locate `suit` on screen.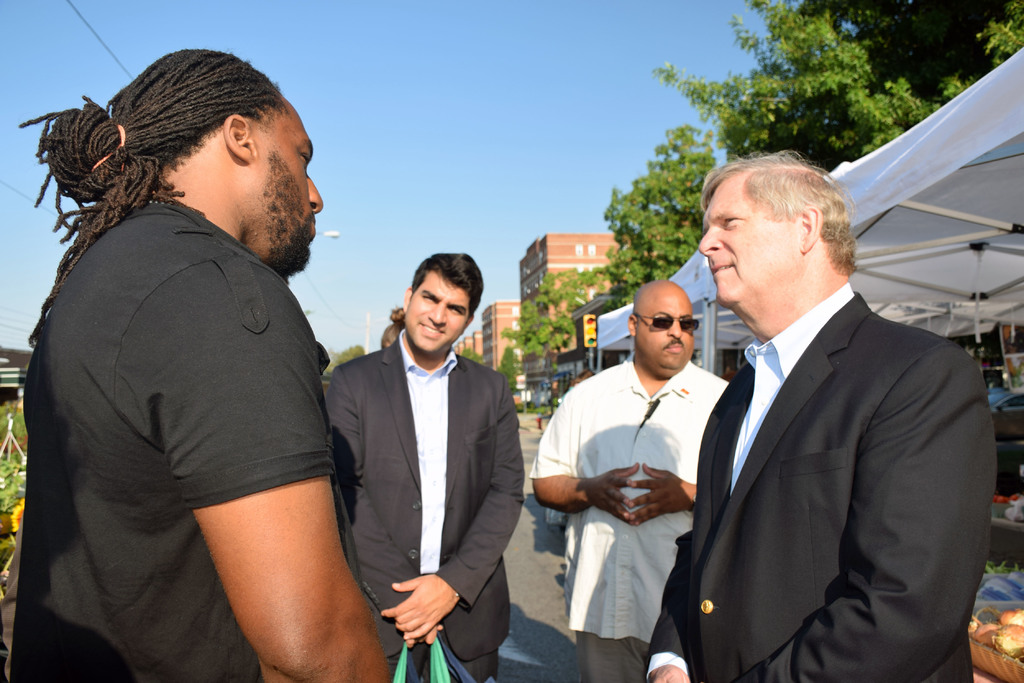
On screen at left=323, top=328, right=527, bottom=682.
